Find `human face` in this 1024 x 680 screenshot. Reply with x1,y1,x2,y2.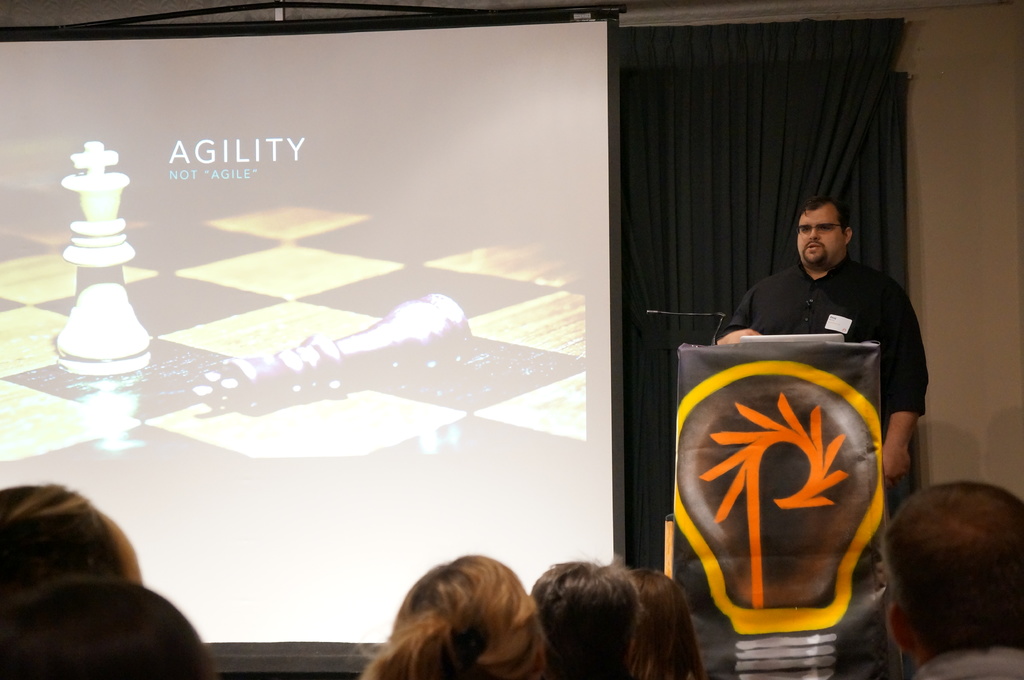
799,203,842,267.
